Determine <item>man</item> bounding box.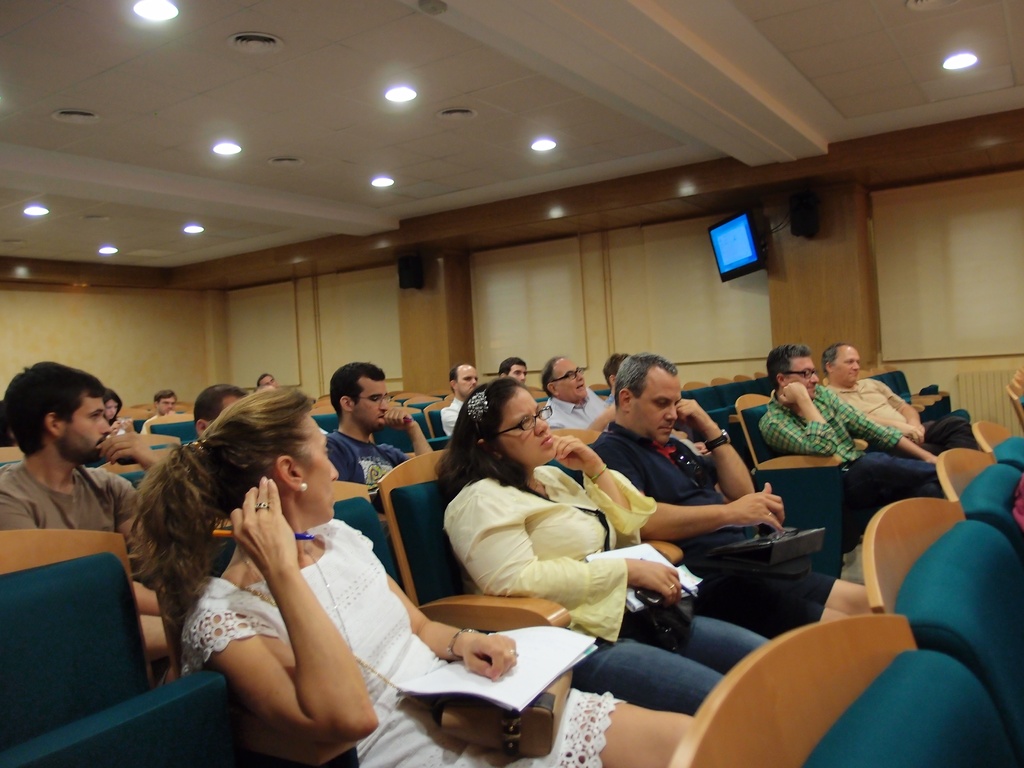
Determined: 445/358/487/444.
